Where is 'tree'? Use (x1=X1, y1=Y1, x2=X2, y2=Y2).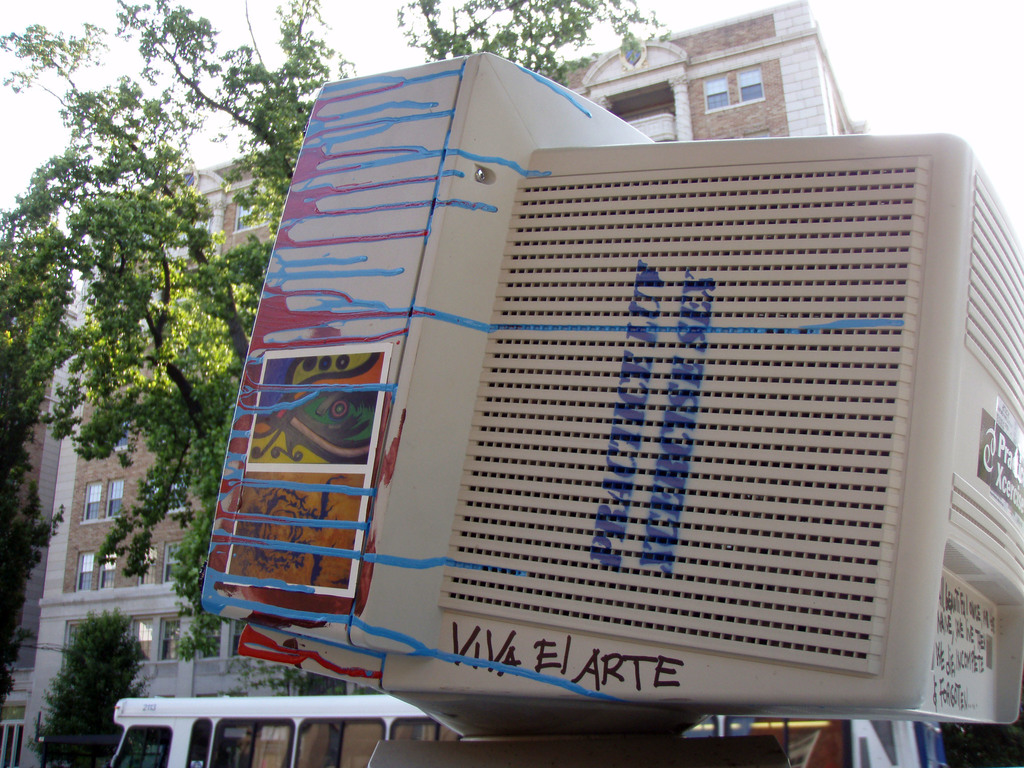
(x1=0, y1=373, x2=71, y2=723).
